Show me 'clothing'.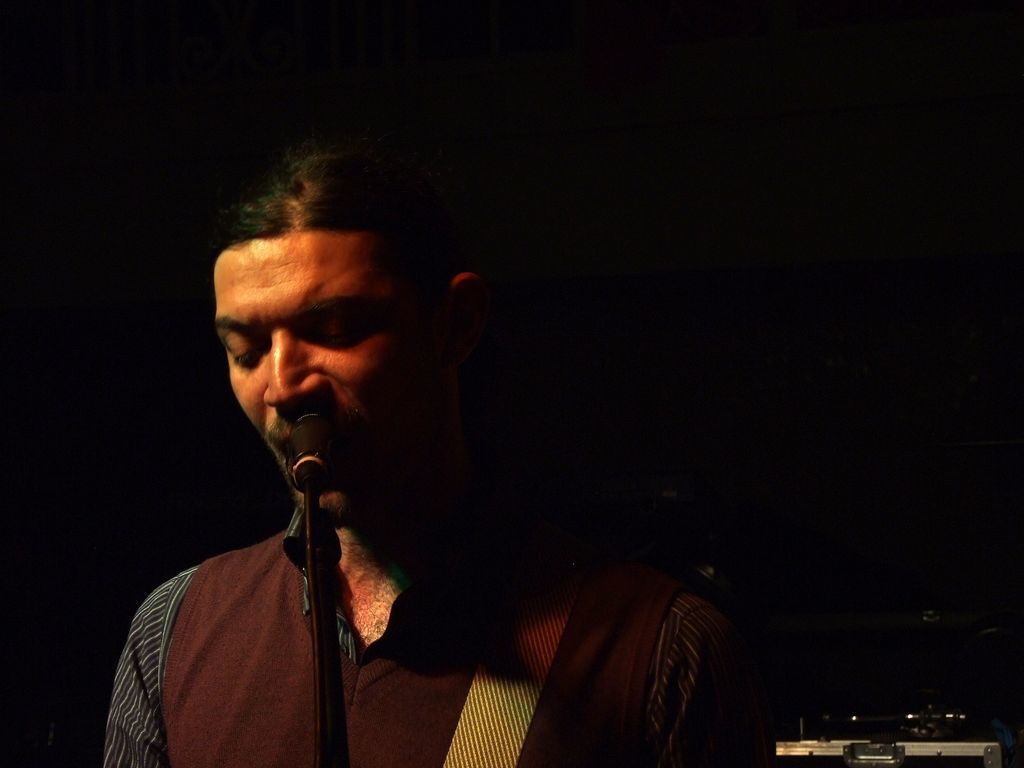
'clothing' is here: Rect(103, 506, 767, 767).
